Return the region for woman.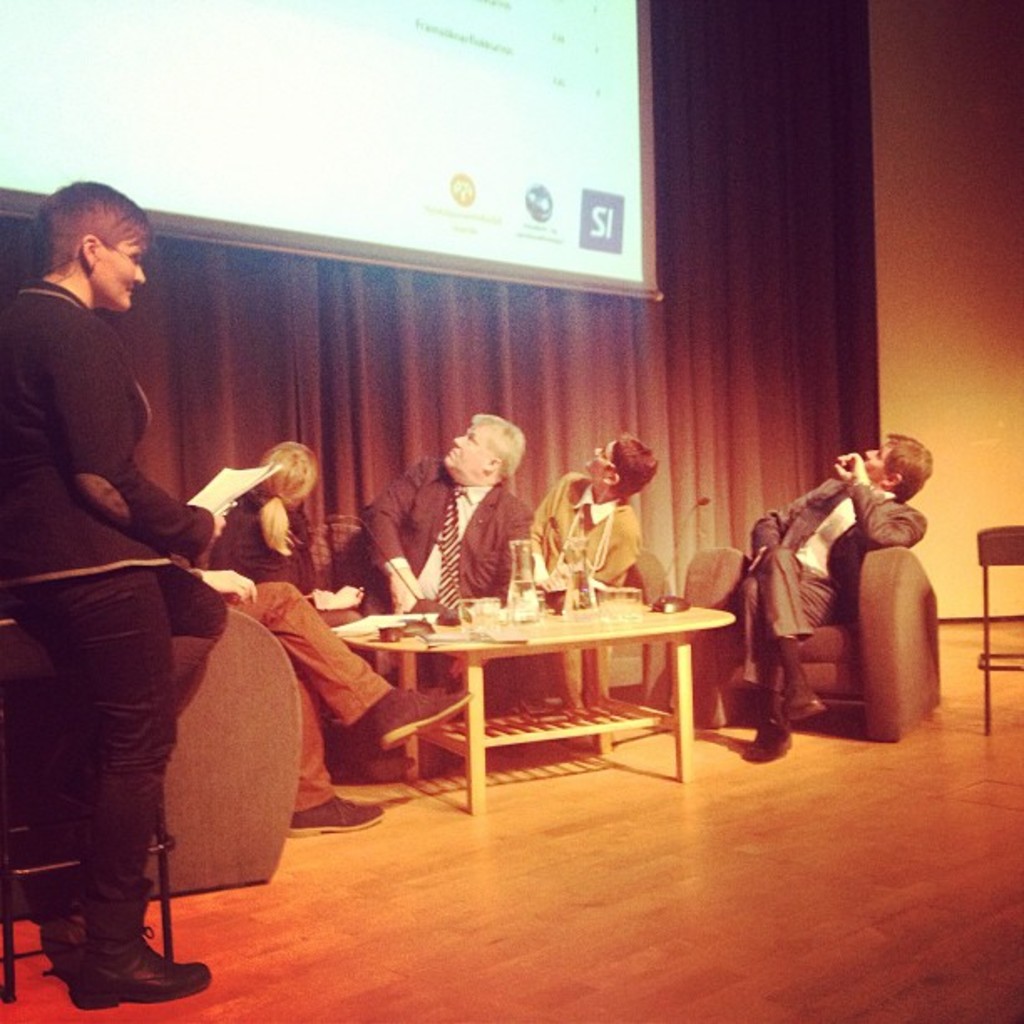
<region>530, 433, 658, 748</region>.
